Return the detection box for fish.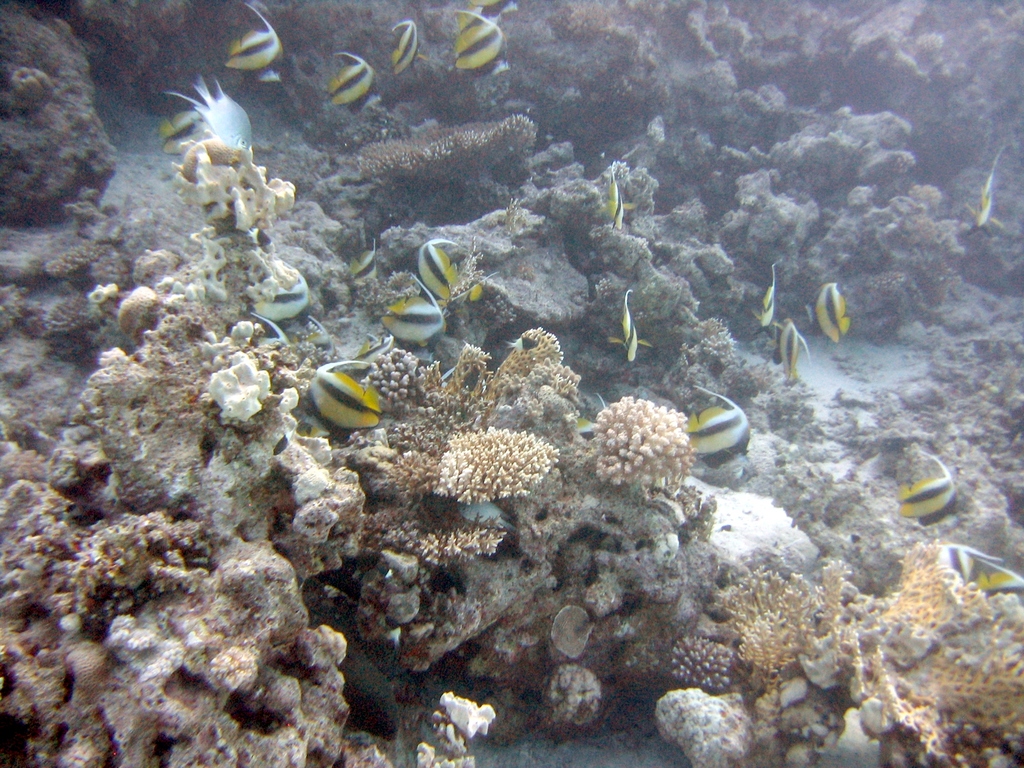
(964, 150, 1009, 232).
